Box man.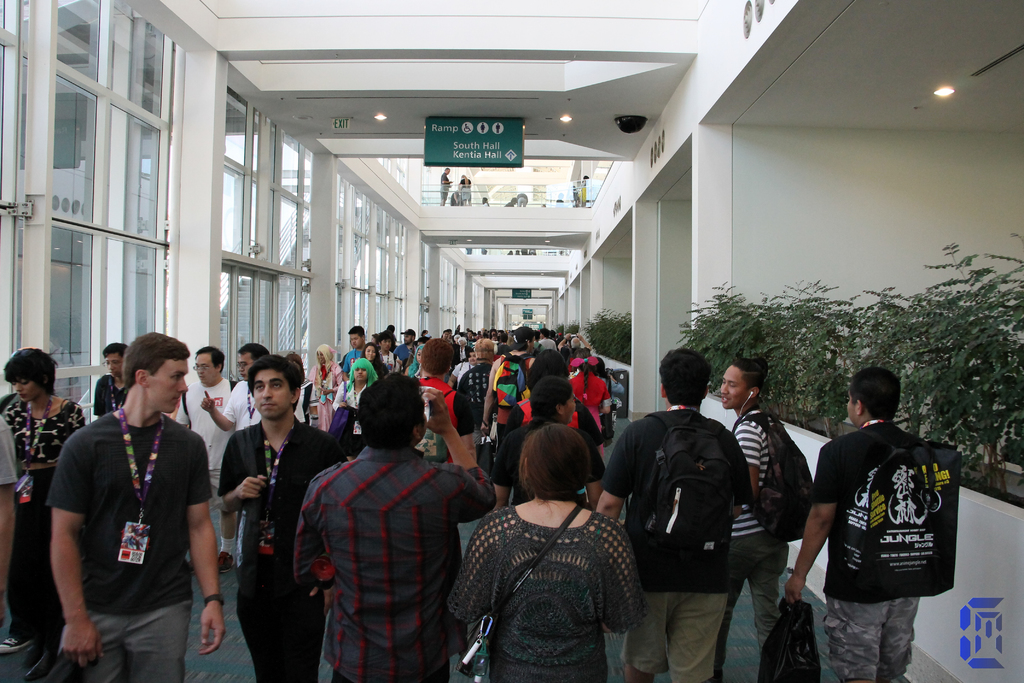
detection(291, 371, 506, 682).
